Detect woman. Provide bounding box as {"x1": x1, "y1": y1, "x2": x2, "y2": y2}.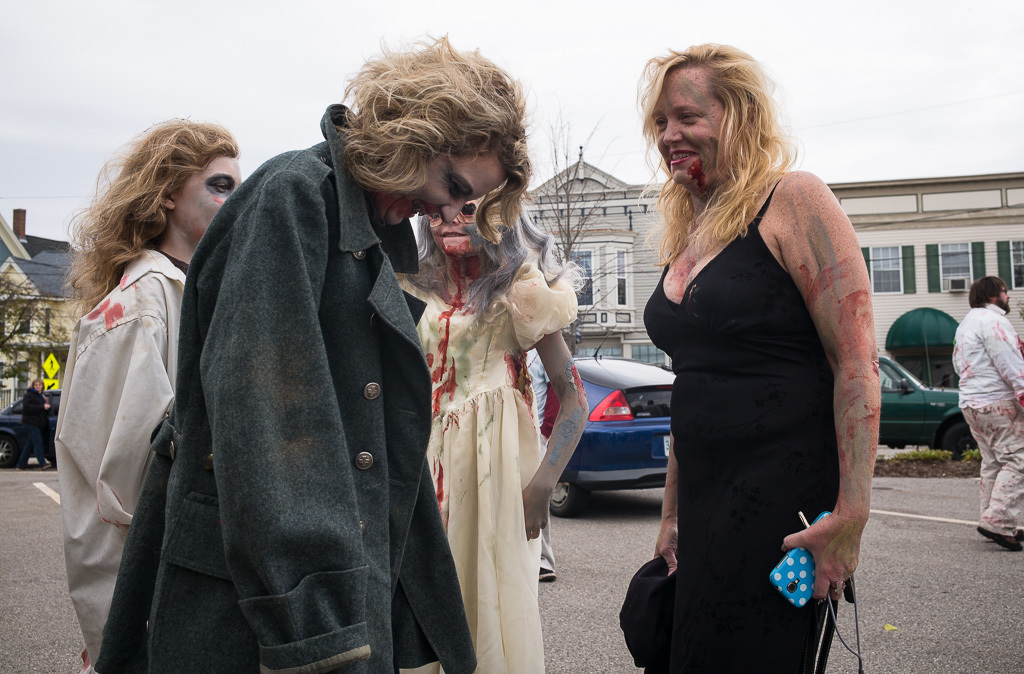
{"x1": 646, "y1": 53, "x2": 877, "y2": 673}.
